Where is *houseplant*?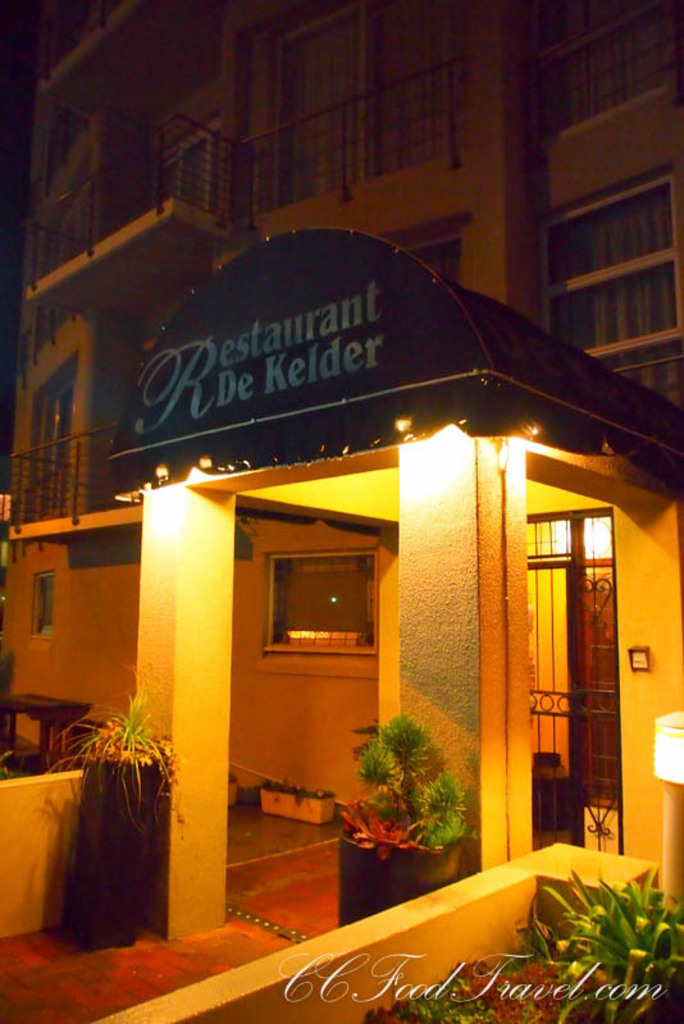
<region>49, 669, 187, 959</region>.
